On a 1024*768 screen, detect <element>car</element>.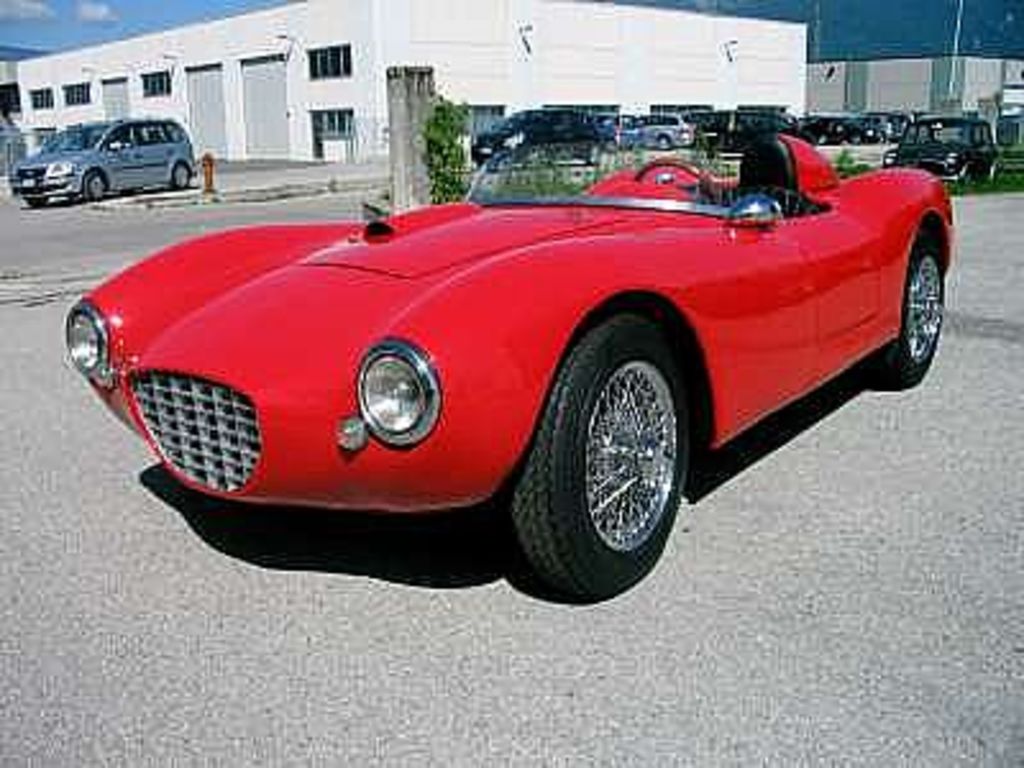
box=[586, 110, 650, 151].
